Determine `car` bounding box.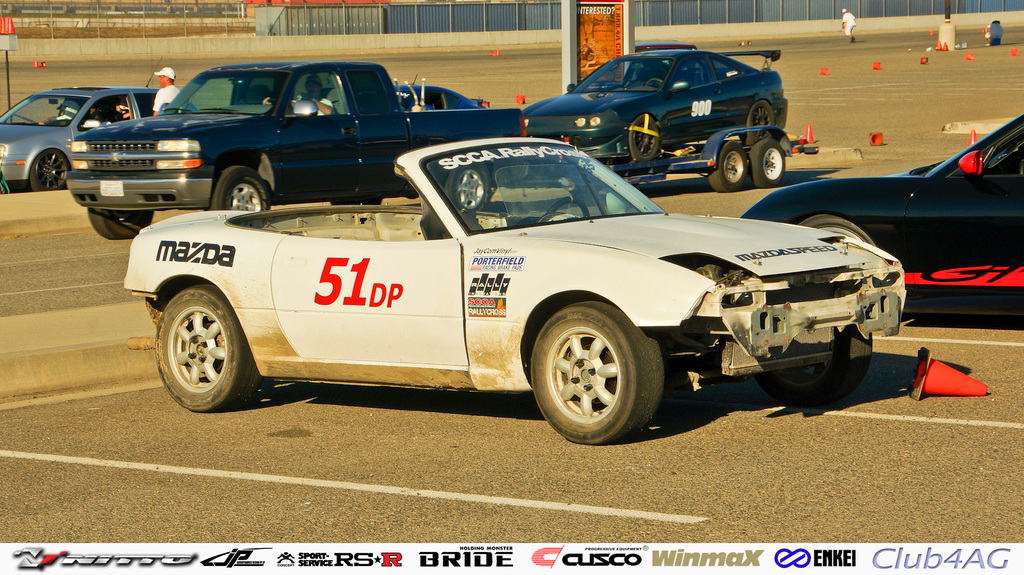
Determined: BBox(518, 49, 789, 161).
